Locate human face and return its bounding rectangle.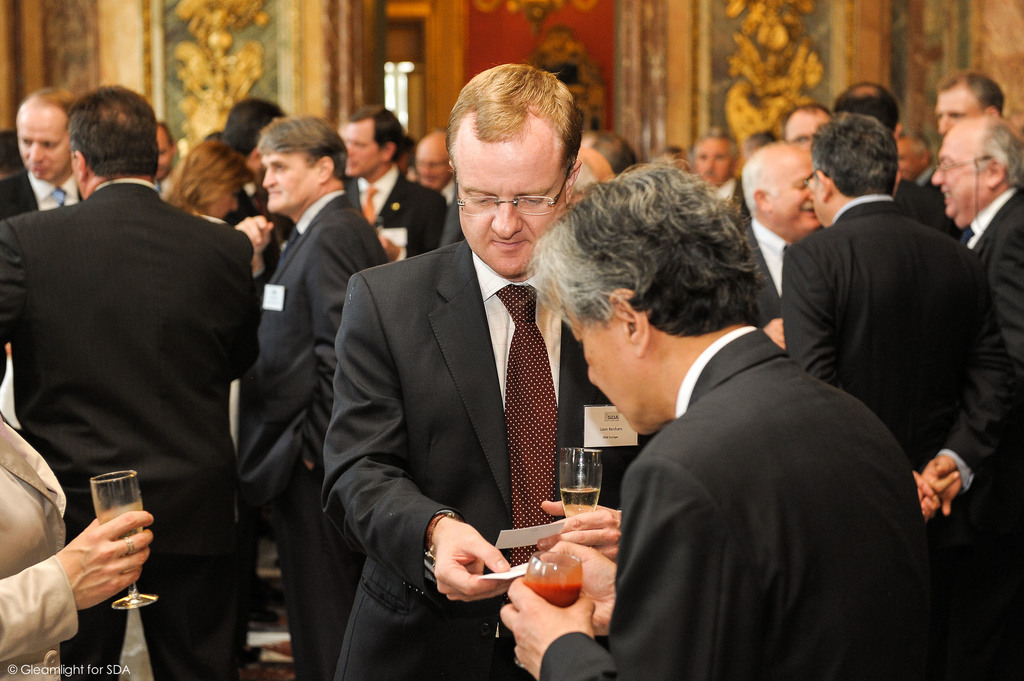
774, 147, 822, 233.
